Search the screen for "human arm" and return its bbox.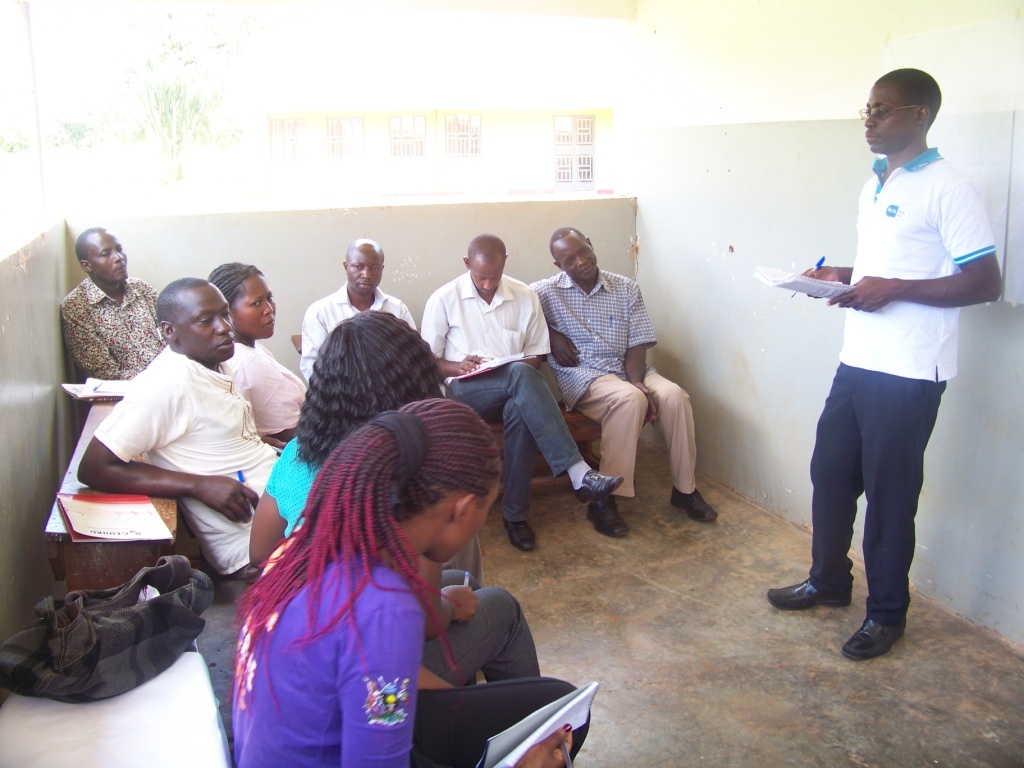
Found: {"left": 405, "top": 561, "right": 476, "bottom": 645}.
